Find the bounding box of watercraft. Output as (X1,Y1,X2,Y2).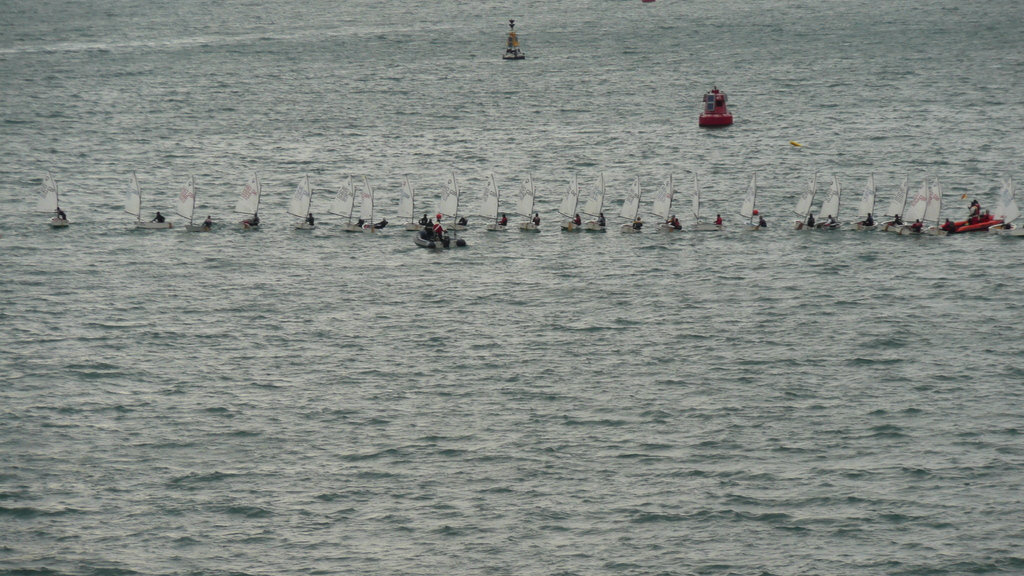
(502,19,527,62).
